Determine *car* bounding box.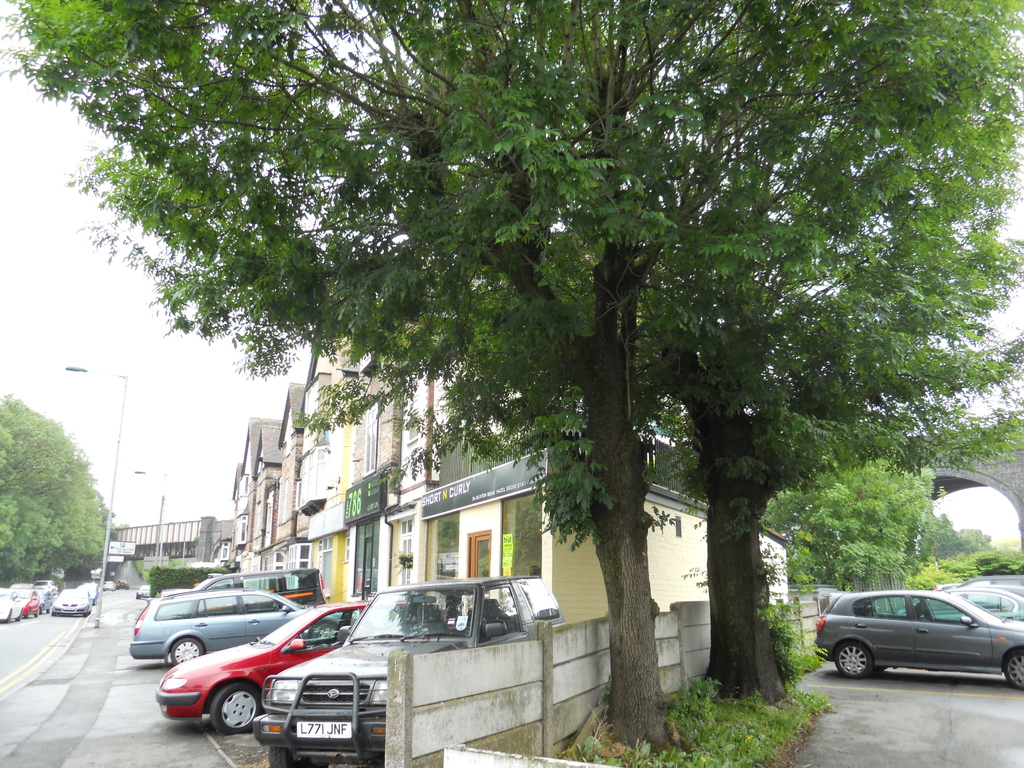
Determined: [889, 575, 1023, 614].
